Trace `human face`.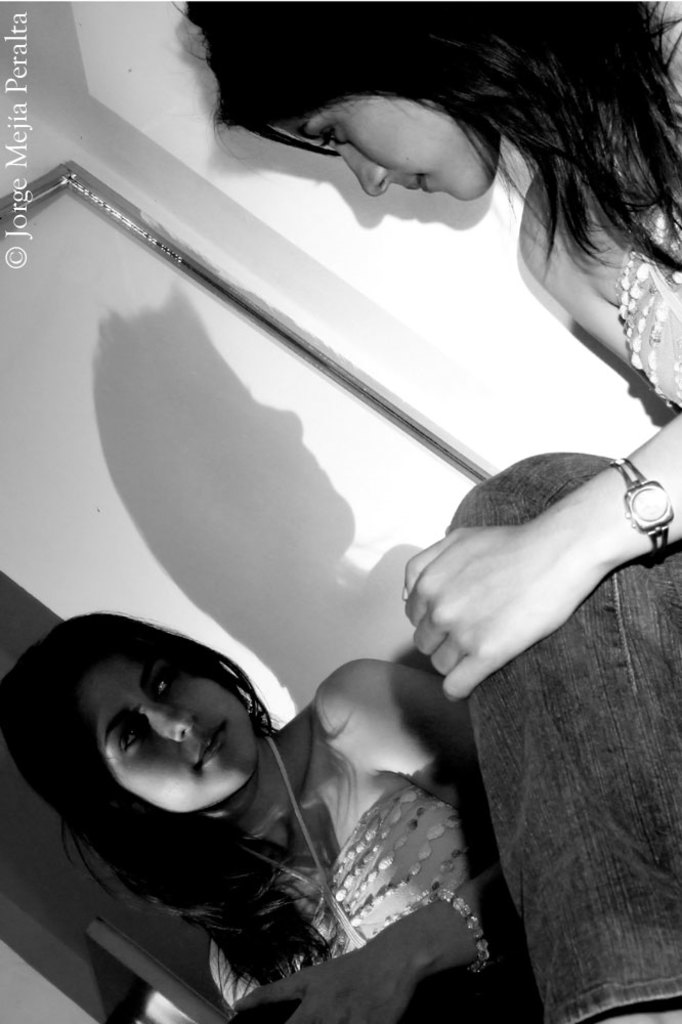
Traced to l=86, t=657, r=260, b=815.
